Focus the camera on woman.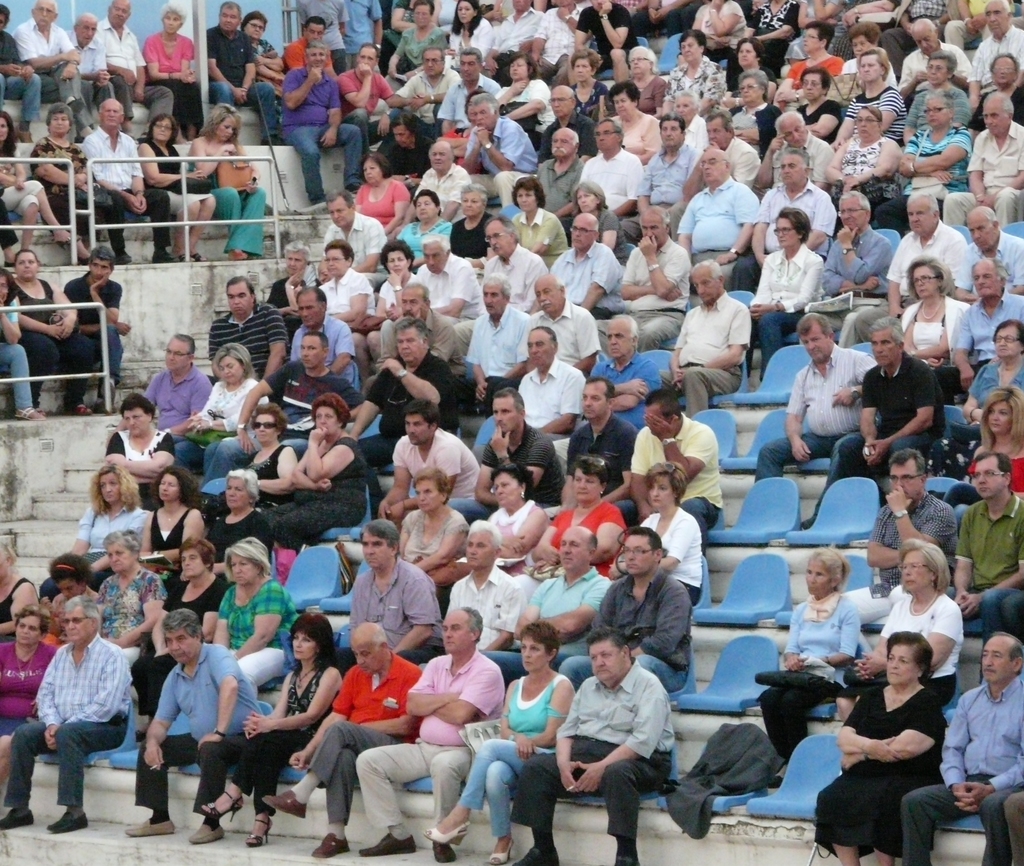
Focus region: 0:264:51:425.
